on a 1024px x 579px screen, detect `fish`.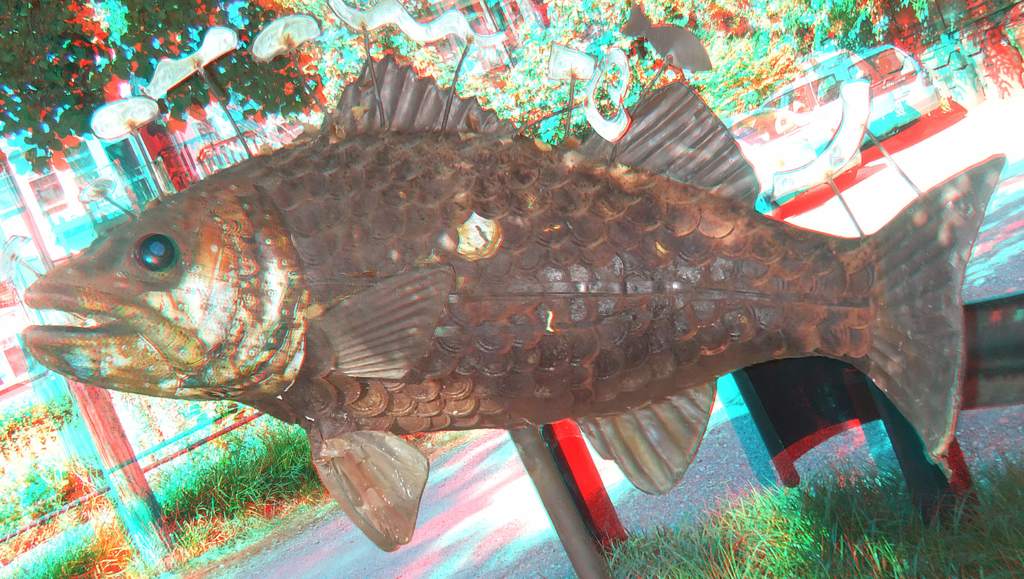
58,58,1023,549.
